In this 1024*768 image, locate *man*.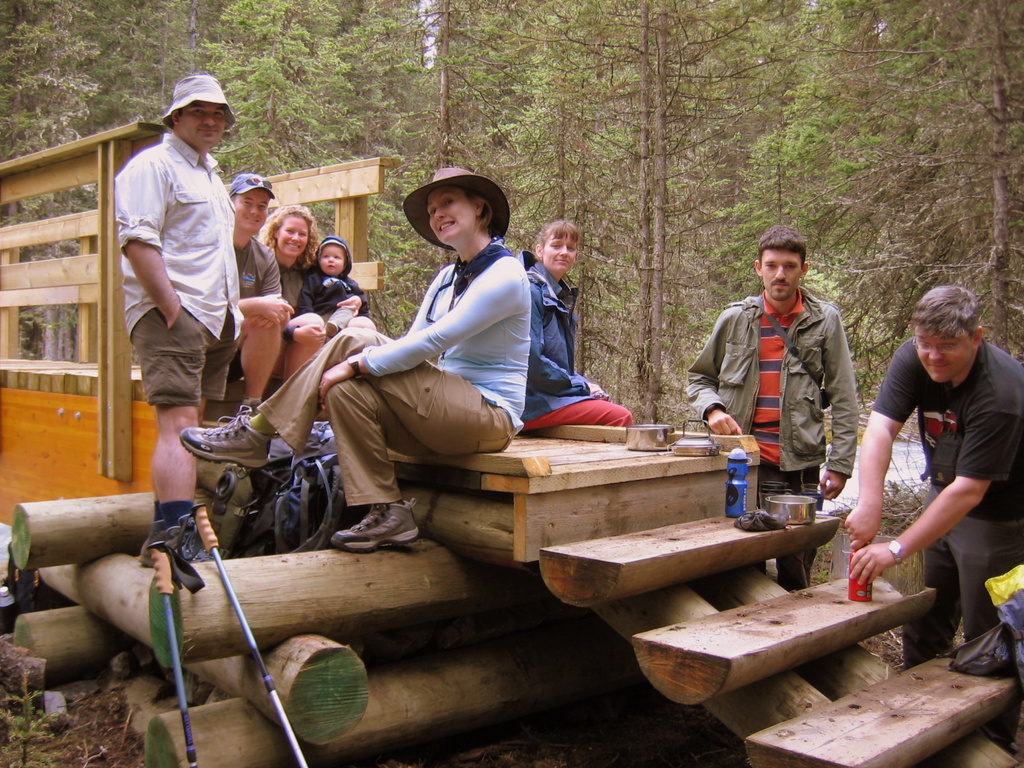
Bounding box: x1=844 y1=288 x2=1023 y2=666.
